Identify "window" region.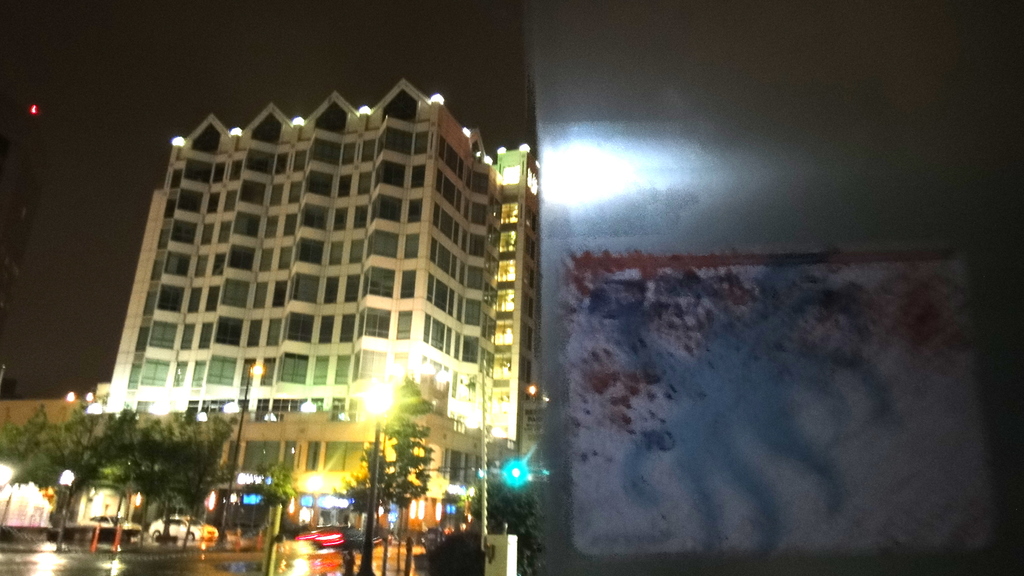
Region: [365, 307, 388, 337].
